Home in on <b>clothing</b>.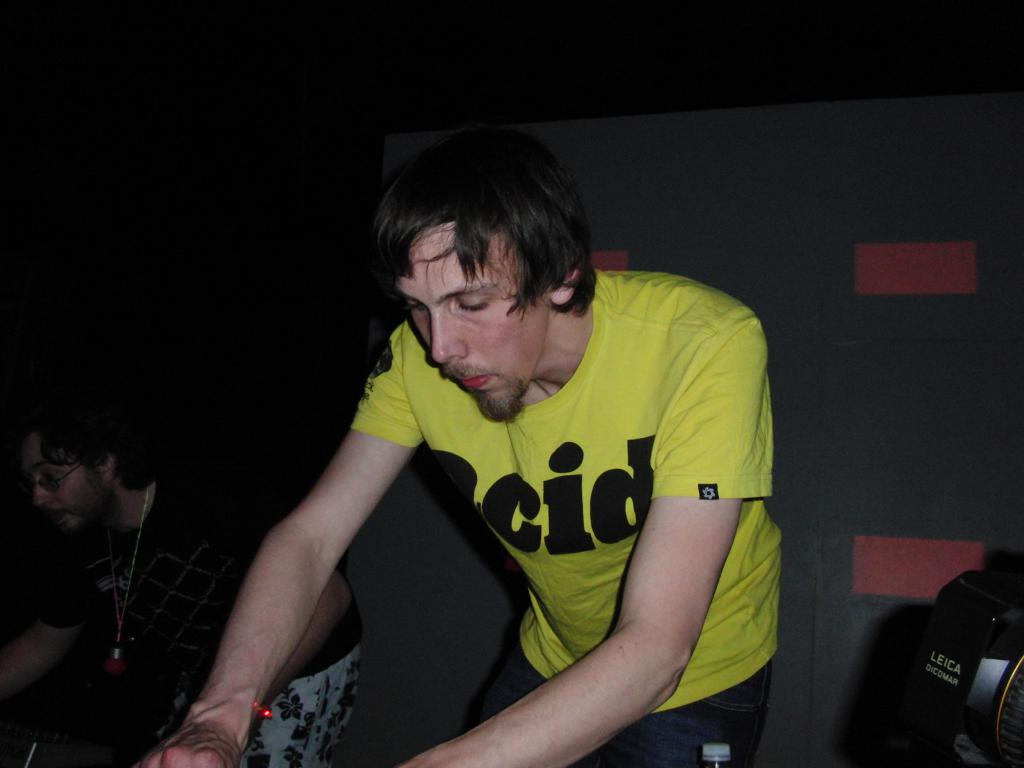
Homed in at region(330, 262, 772, 730).
